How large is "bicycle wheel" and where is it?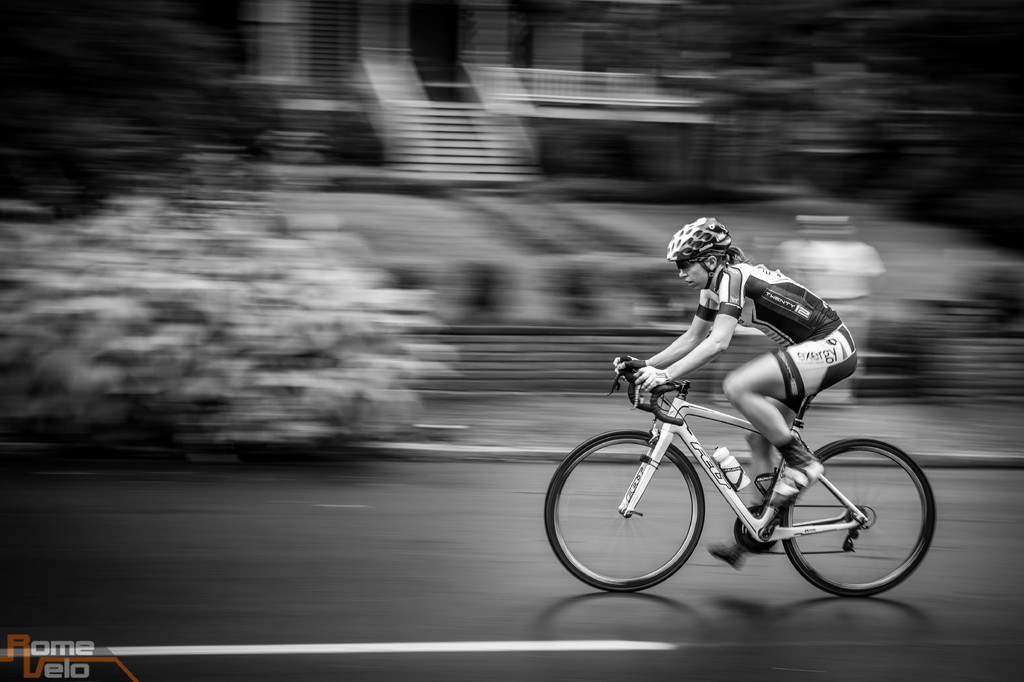
Bounding box: pyautogui.locateOnScreen(541, 430, 708, 594).
